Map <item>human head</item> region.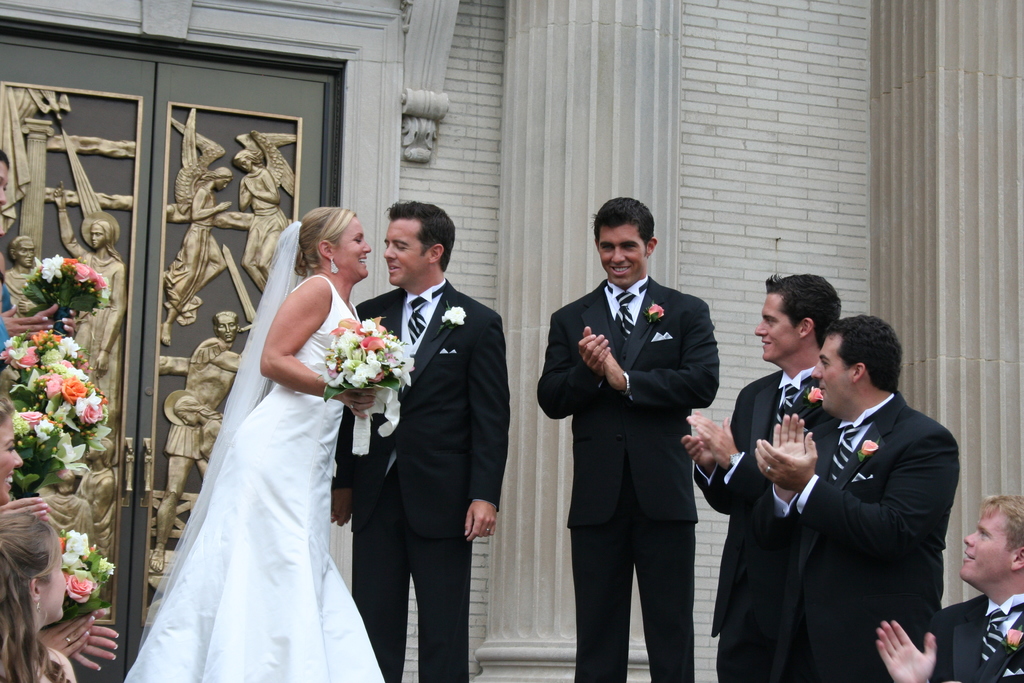
Mapped to 170 393 201 427.
